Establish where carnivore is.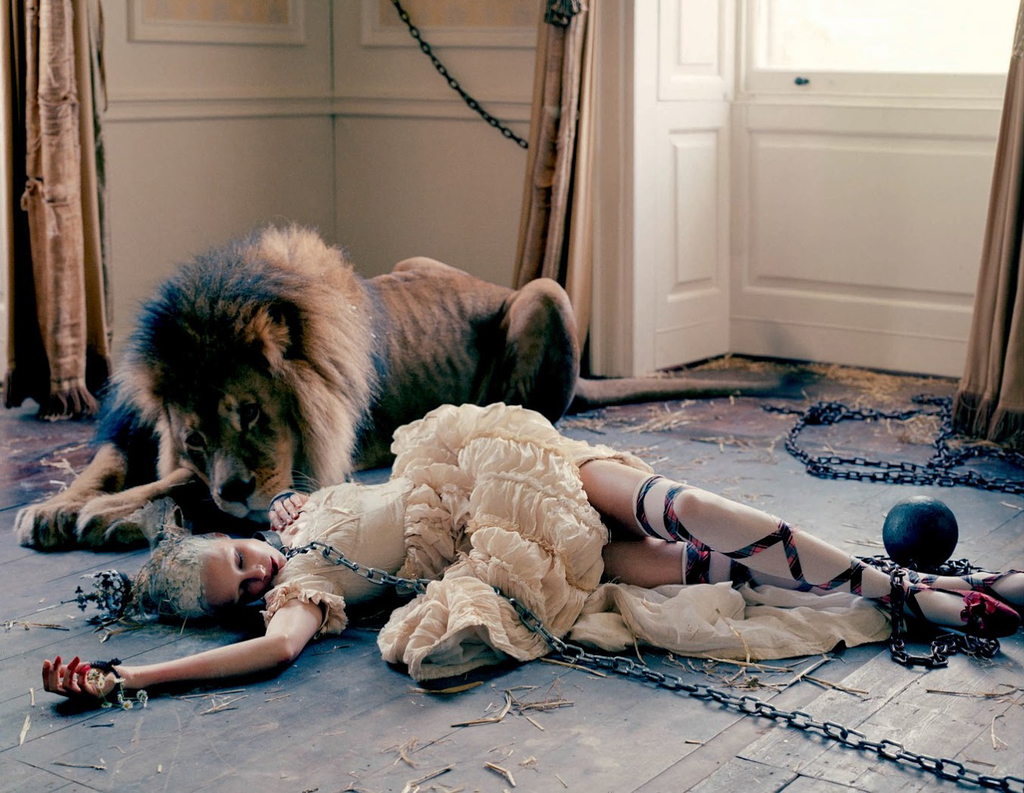
Established at (x1=26, y1=212, x2=810, y2=562).
